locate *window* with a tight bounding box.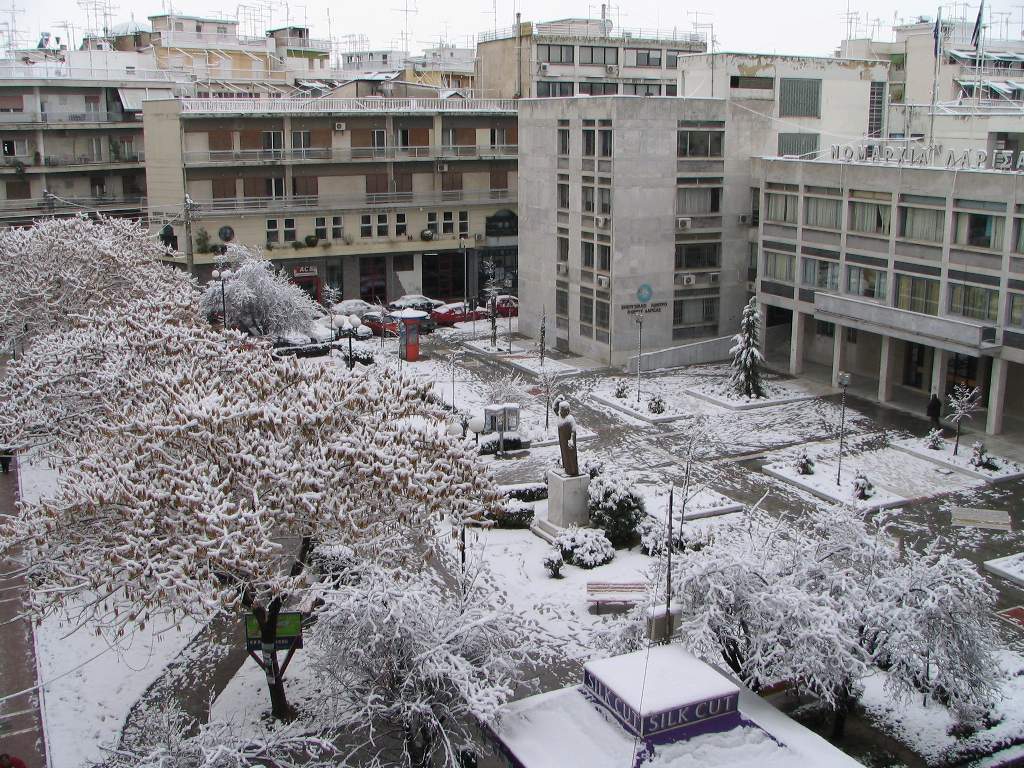
Rect(816, 322, 832, 336).
